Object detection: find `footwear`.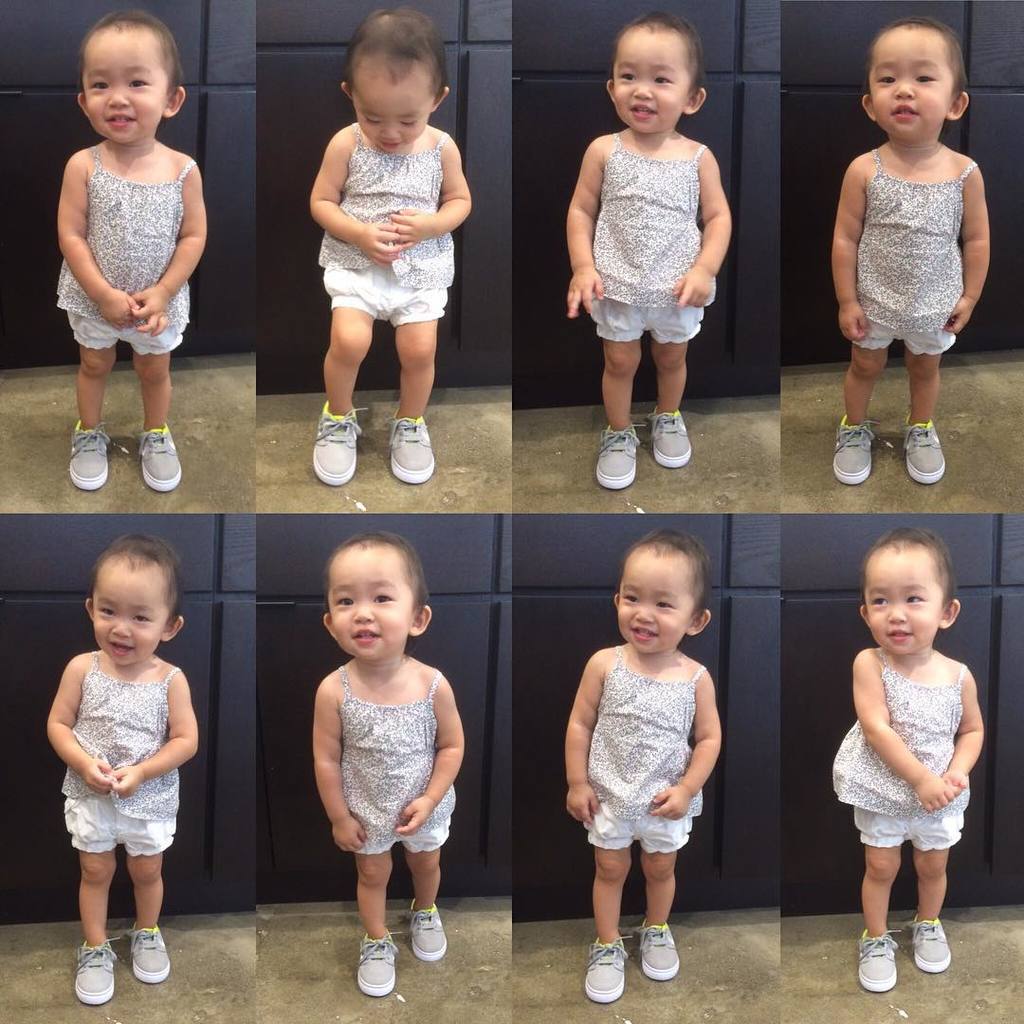
bbox(586, 931, 630, 1005).
